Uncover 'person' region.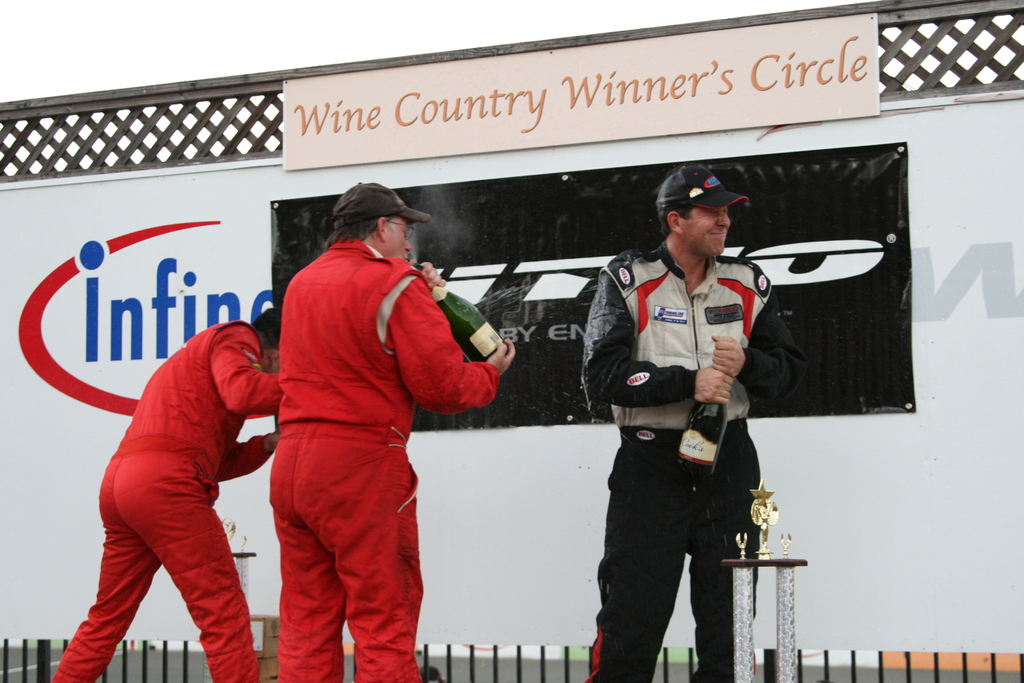
Uncovered: 49/308/280/682.
